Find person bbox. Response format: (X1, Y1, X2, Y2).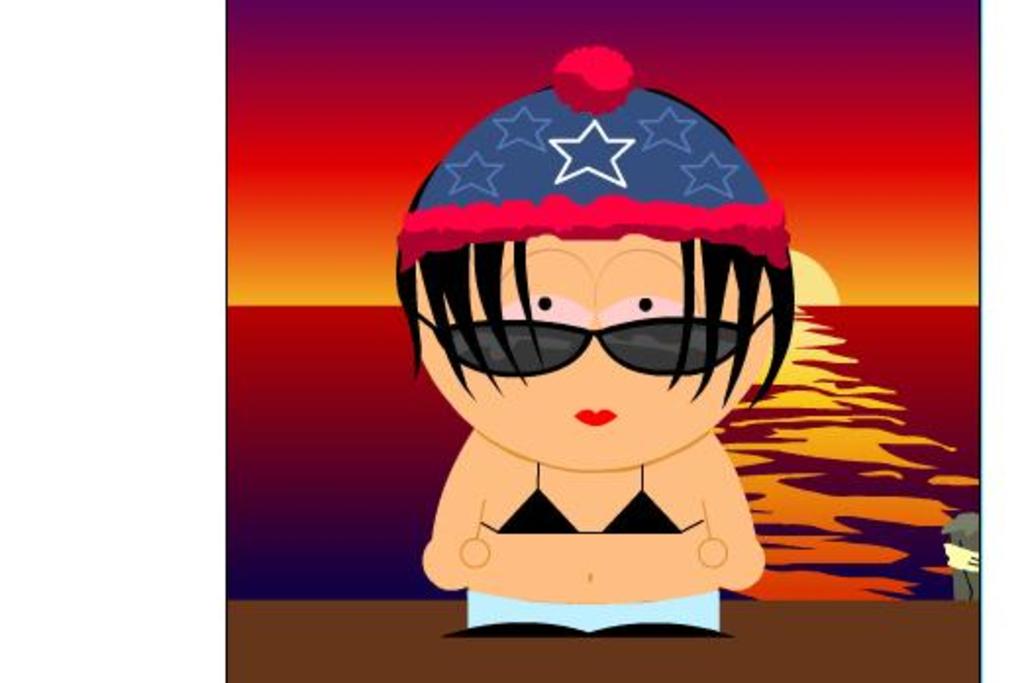
(404, 61, 812, 648).
